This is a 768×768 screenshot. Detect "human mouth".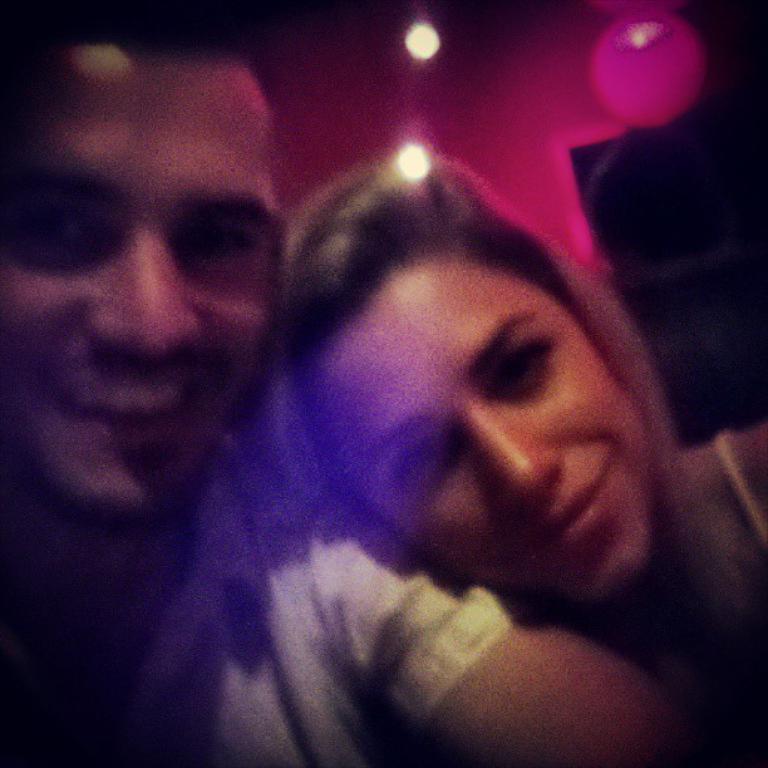
locate(58, 378, 203, 452).
